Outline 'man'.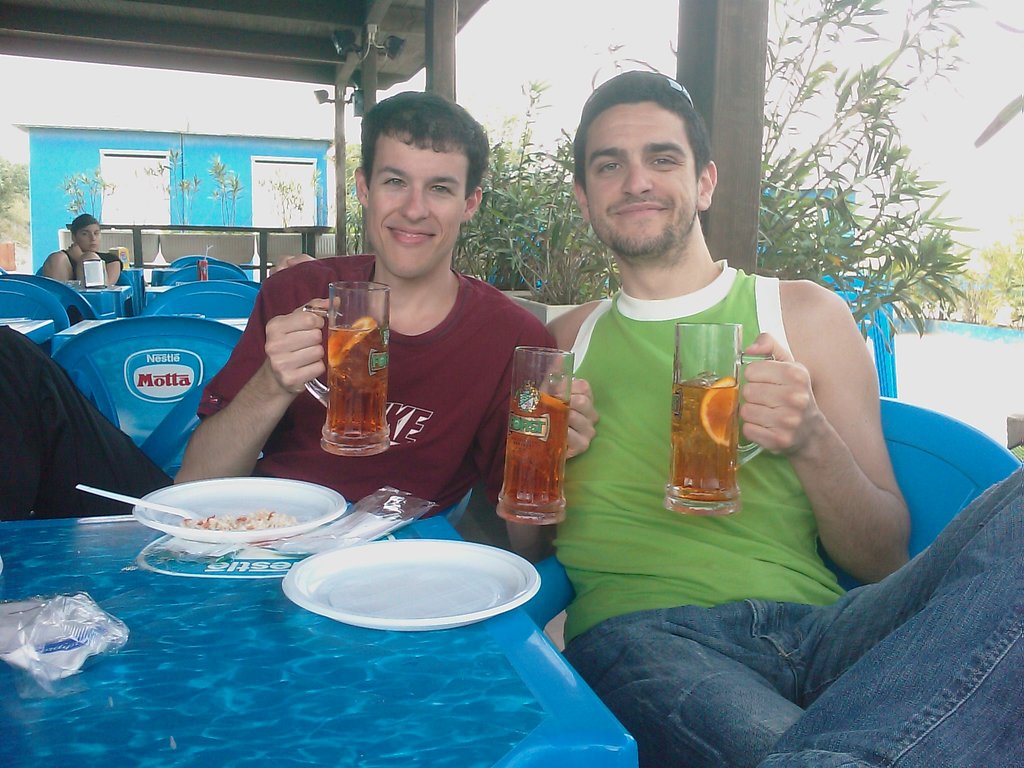
Outline: bbox=(477, 70, 969, 721).
